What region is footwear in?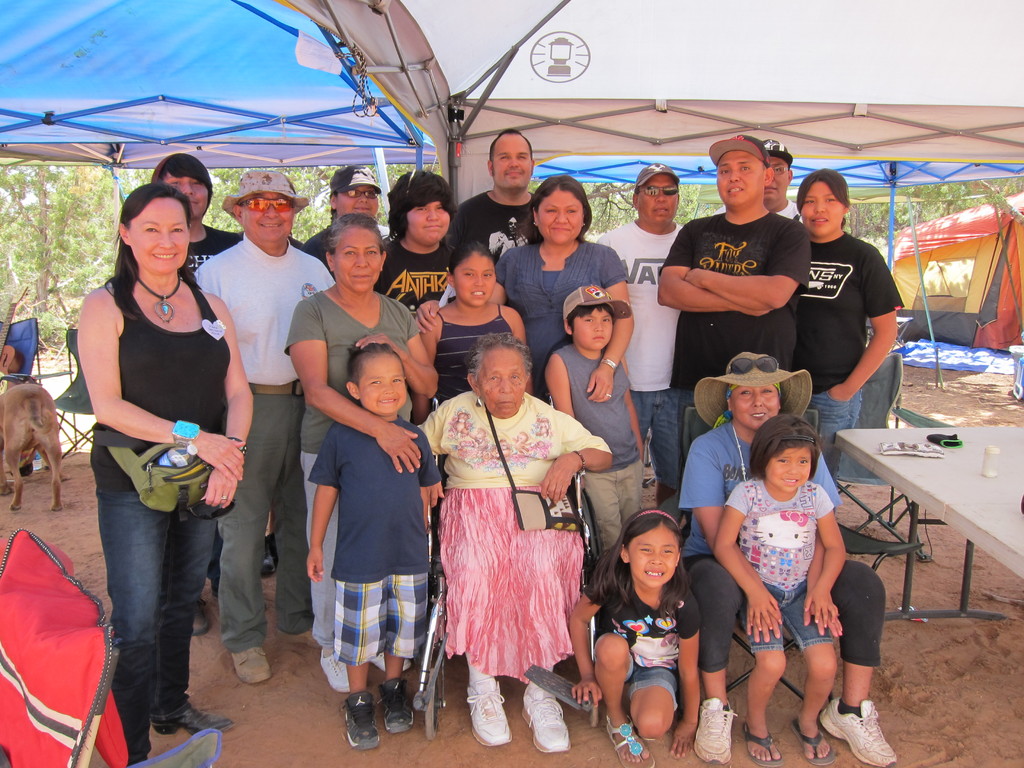
Rect(472, 668, 511, 746).
